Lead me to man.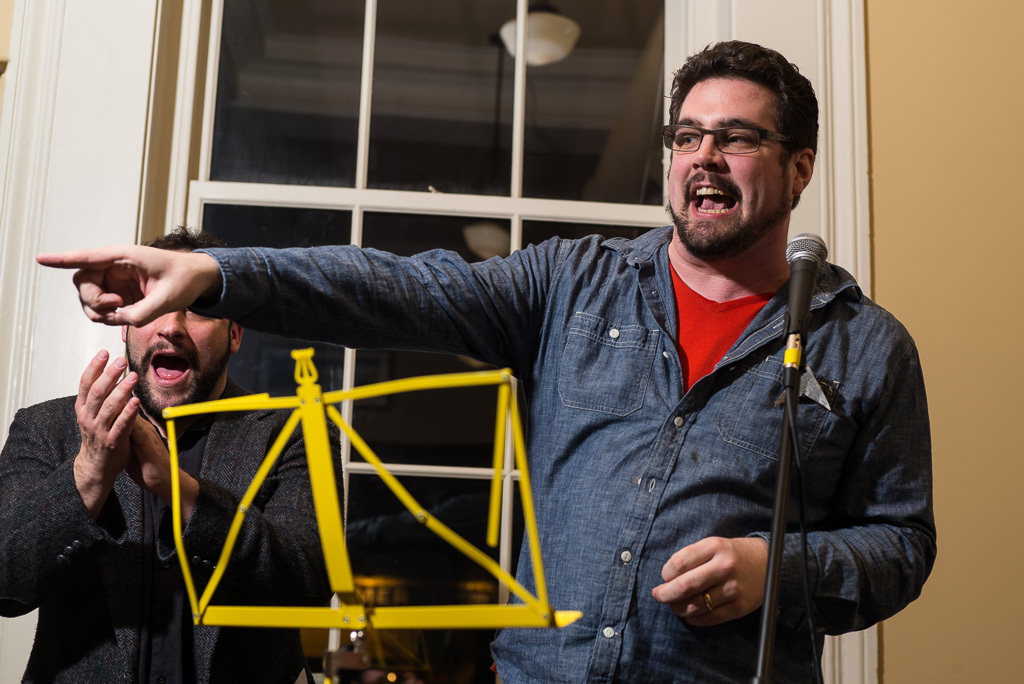
Lead to x1=93, y1=74, x2=911, y2=677.
